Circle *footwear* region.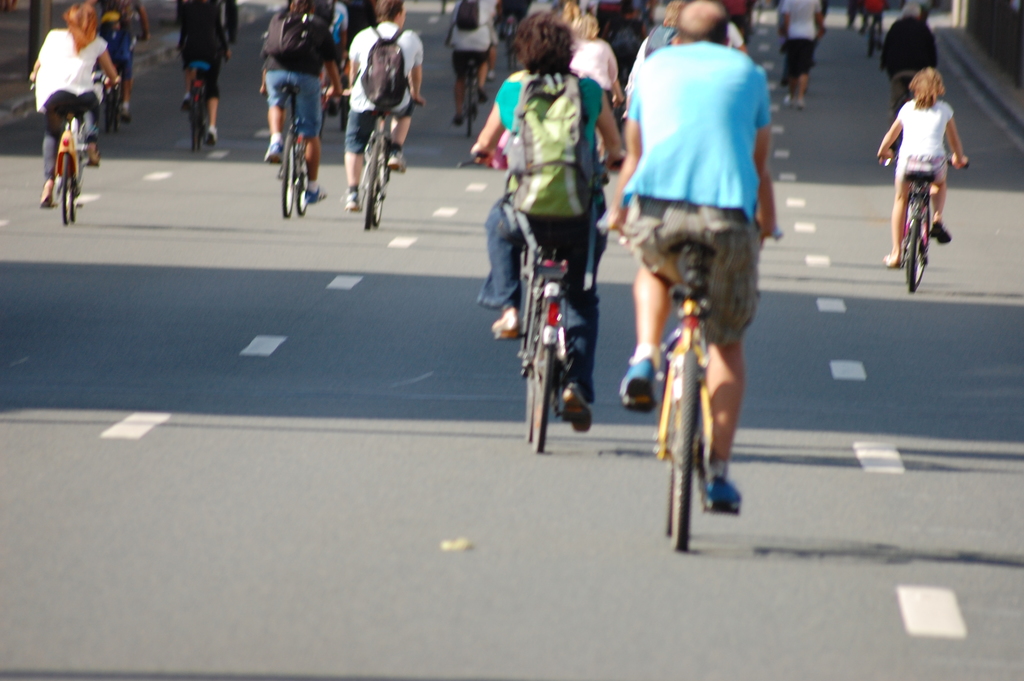
Region: <region>202, 126, 217, 149</region>.
